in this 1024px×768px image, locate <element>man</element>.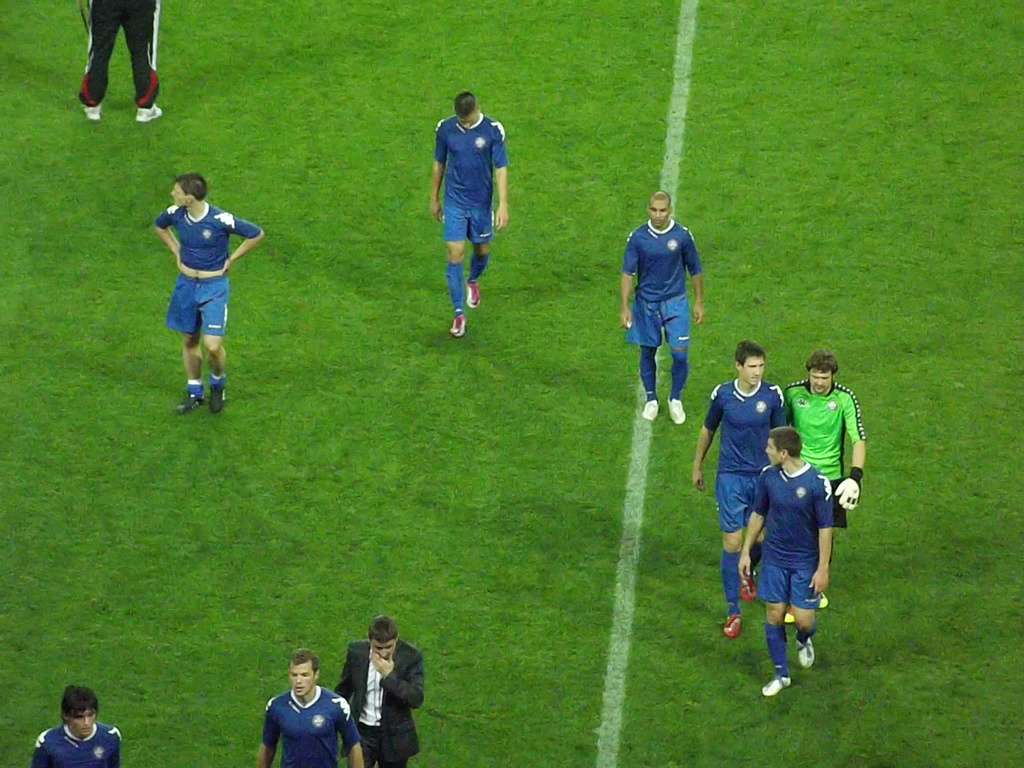
Bounding box: <box>429,90,510,339</box>.
